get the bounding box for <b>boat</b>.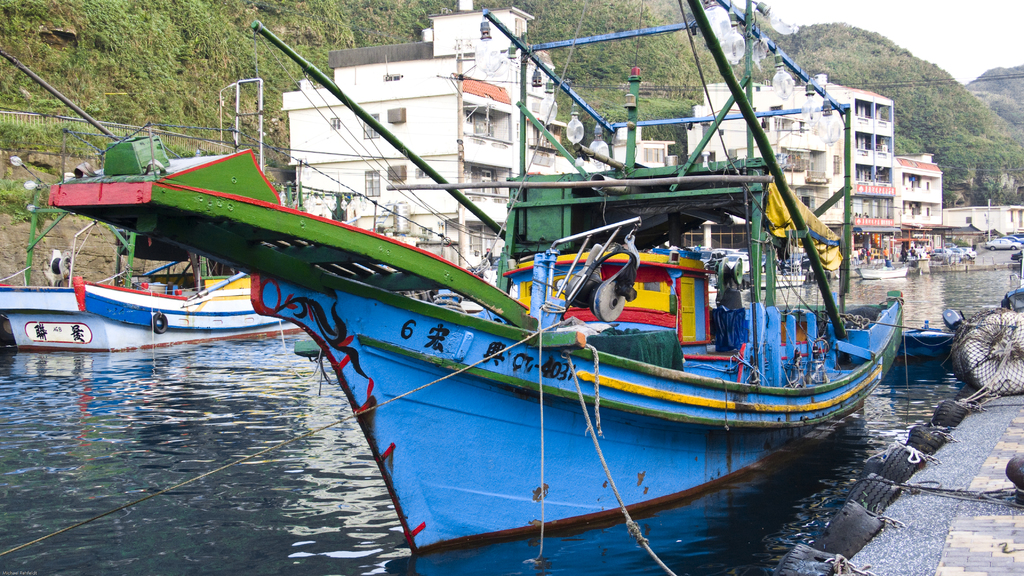
box=[0, 179, 307, 351].
